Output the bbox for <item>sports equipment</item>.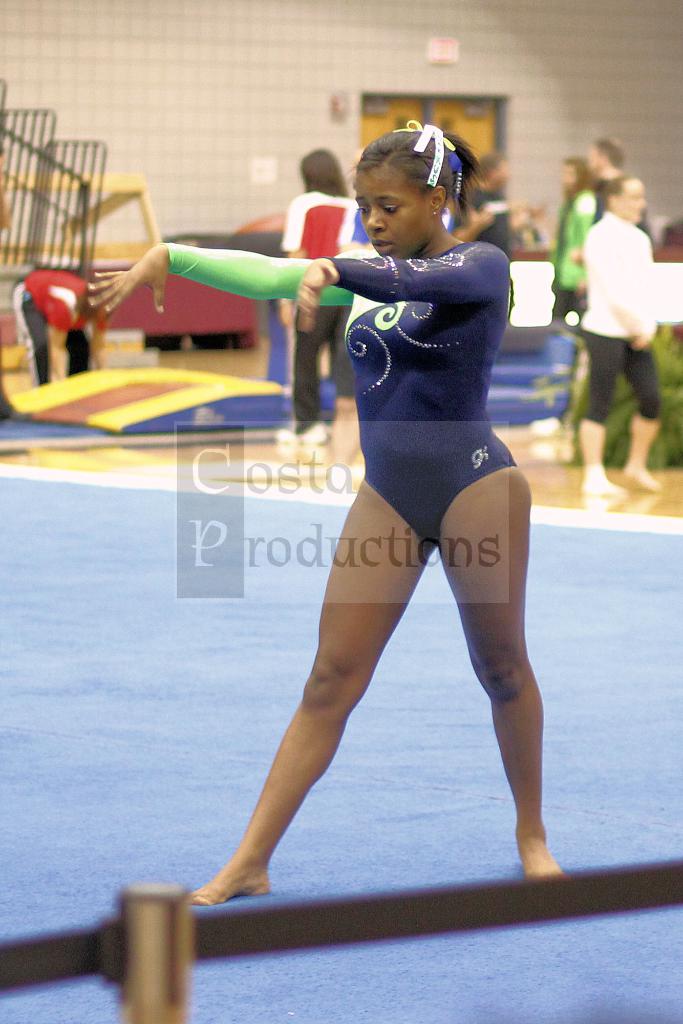
box(163, 238, 518, 544).
